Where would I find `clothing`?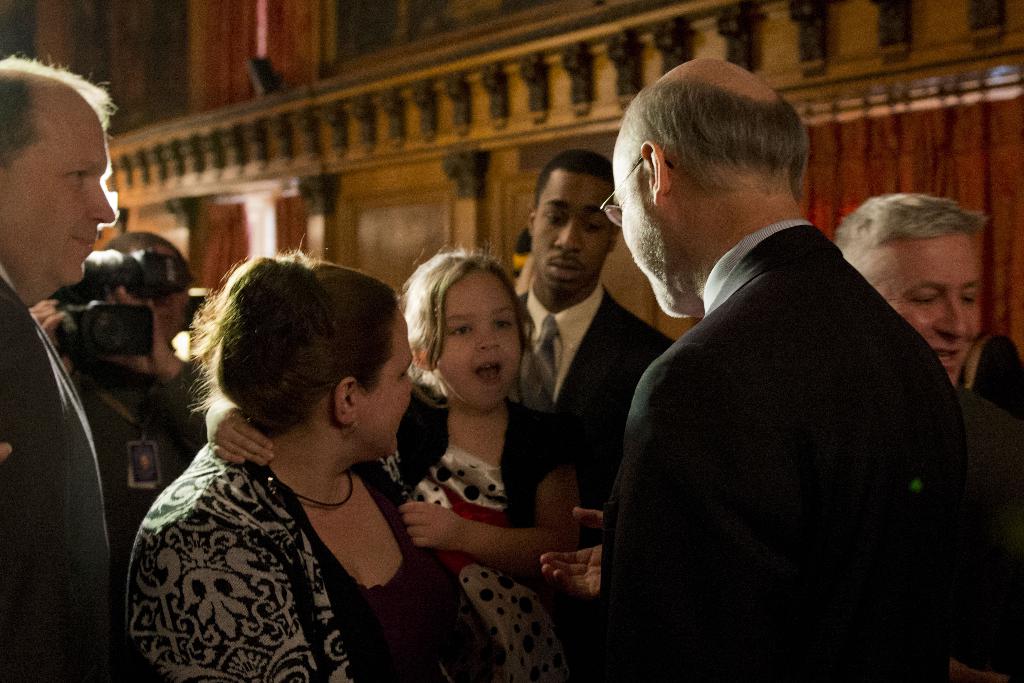
At Rect(515, 277, 678, 499).
